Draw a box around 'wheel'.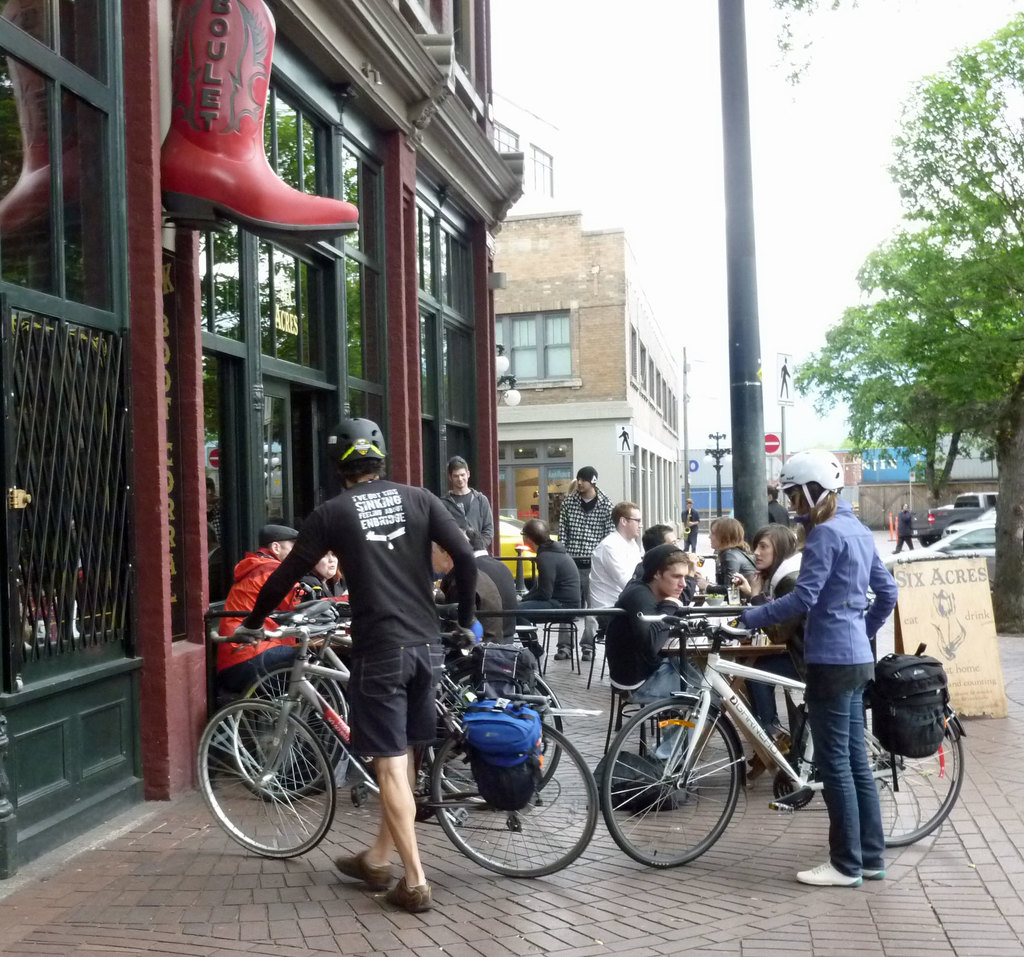
(left=232, top=662, right=345, bottom=799).
